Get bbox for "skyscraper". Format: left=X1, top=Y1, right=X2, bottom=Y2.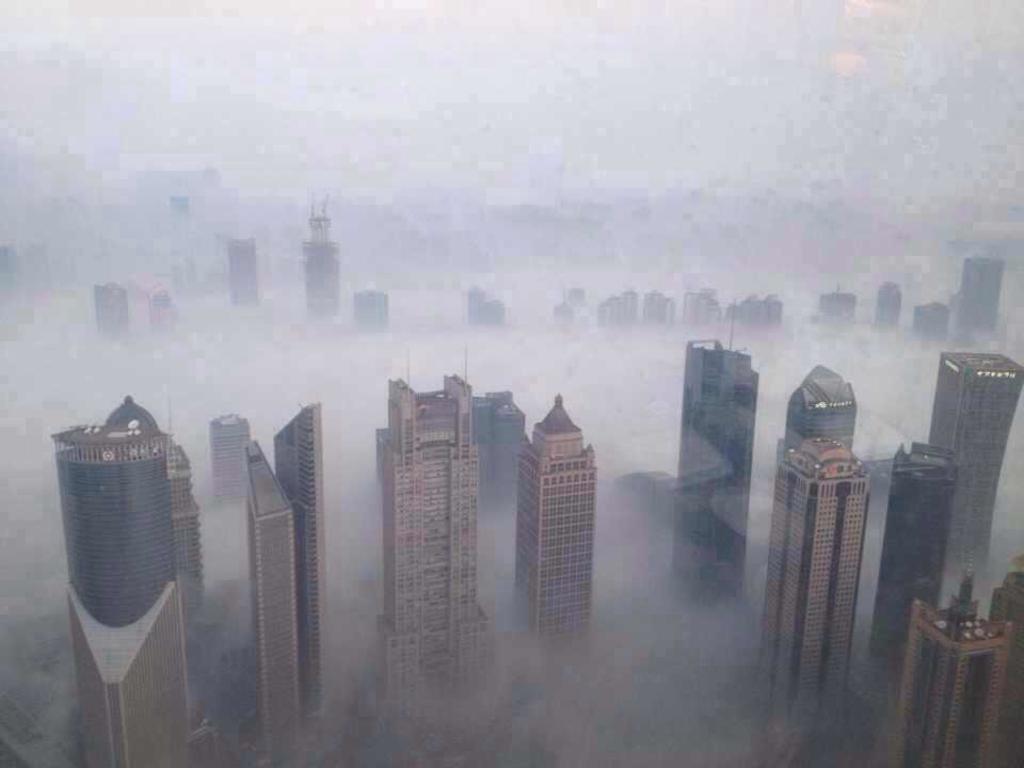
left=53, top=393, right=177, bottom=767.
